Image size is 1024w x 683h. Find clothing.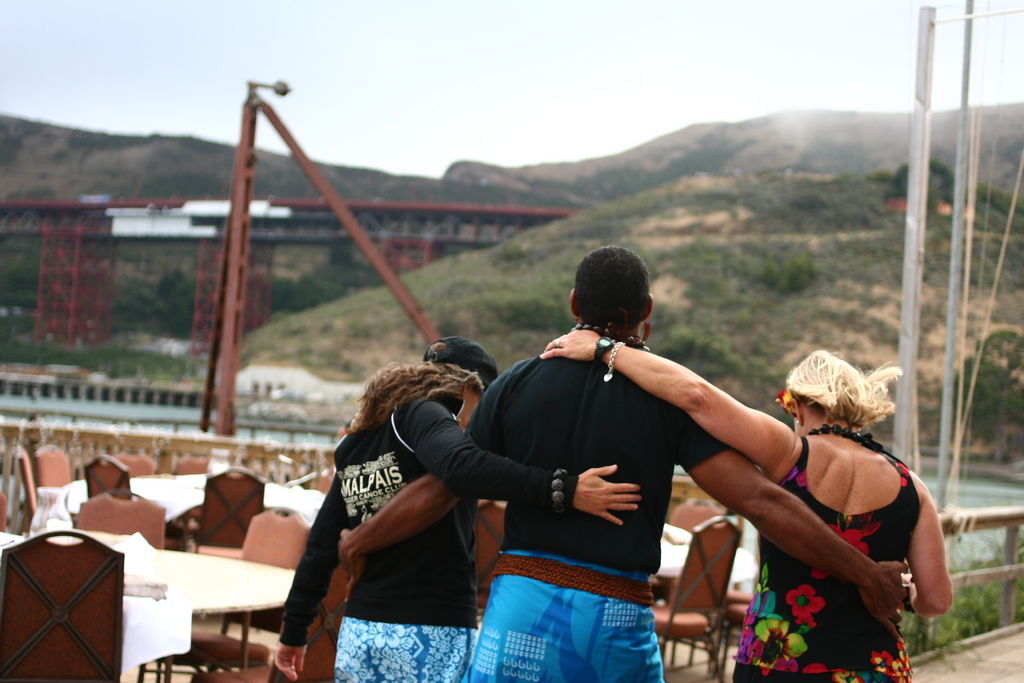
BBox(284, 364, 508, 647).
